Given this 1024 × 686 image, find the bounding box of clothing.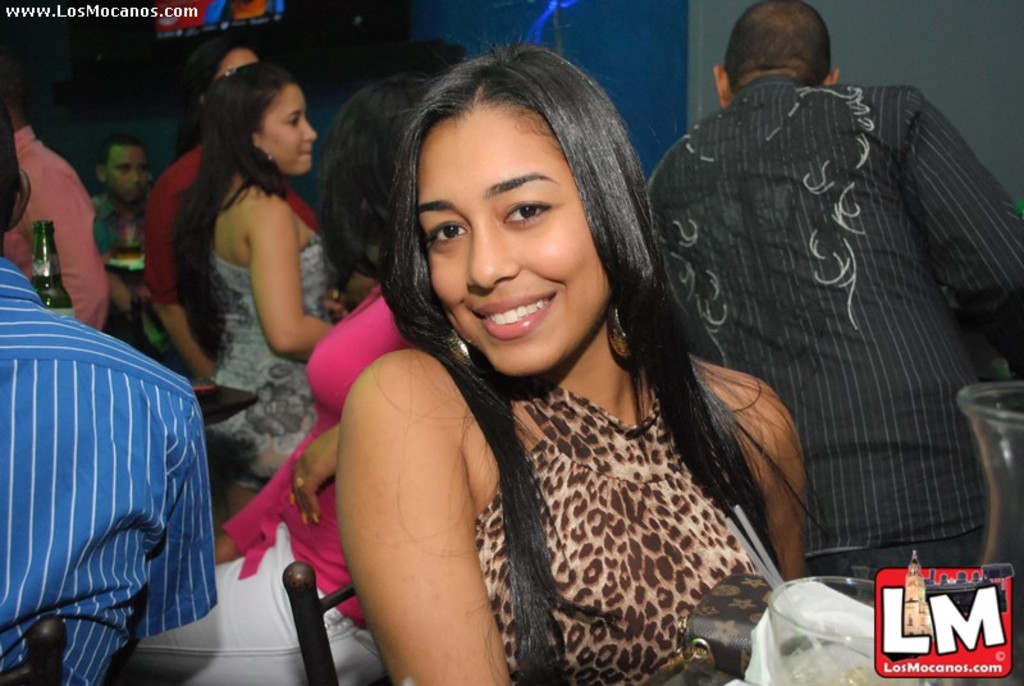
bbox=(206, 241, 324, 454).
